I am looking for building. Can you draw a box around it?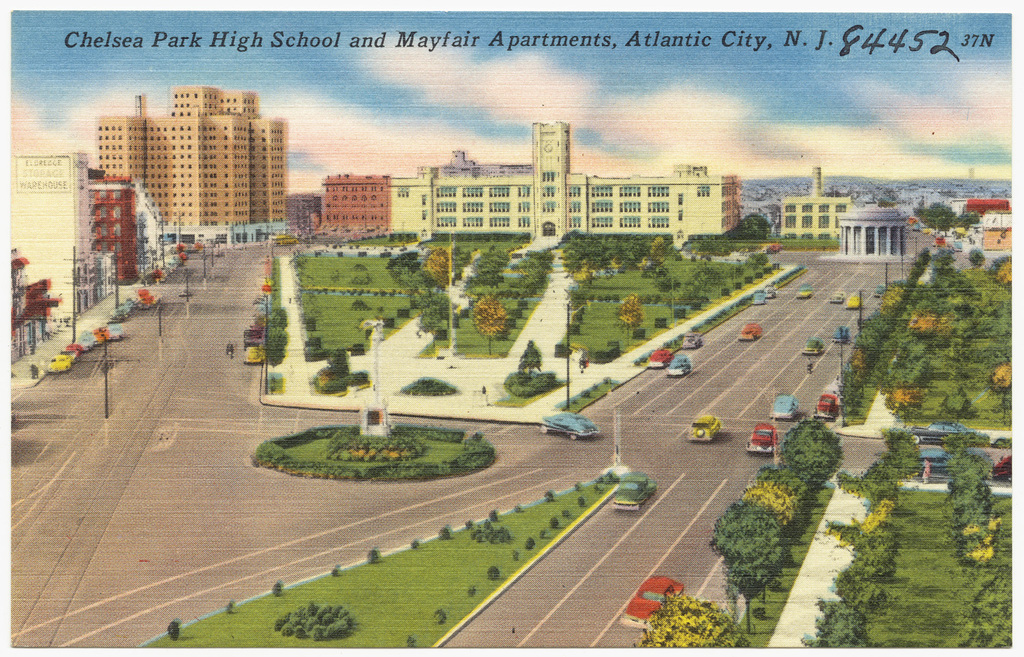
Sure, the bounding box is (x1=91, y1=171, x2=143, y2=287).
